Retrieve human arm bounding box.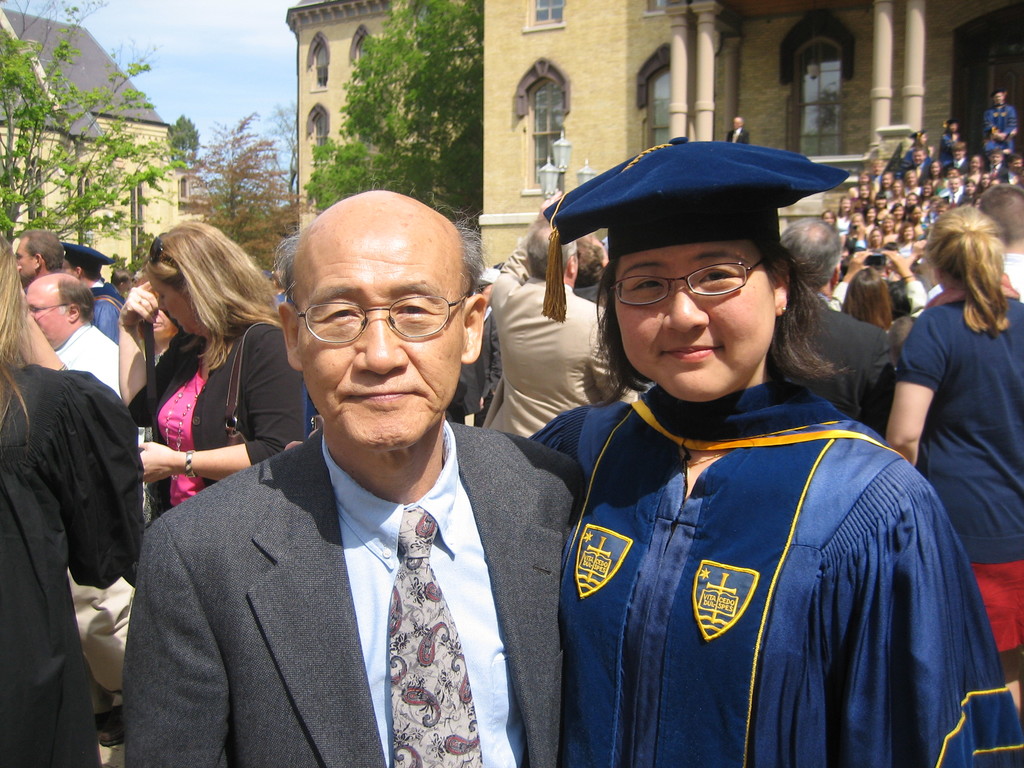
Bounding box: select_region(877, 348, 956, 484).
